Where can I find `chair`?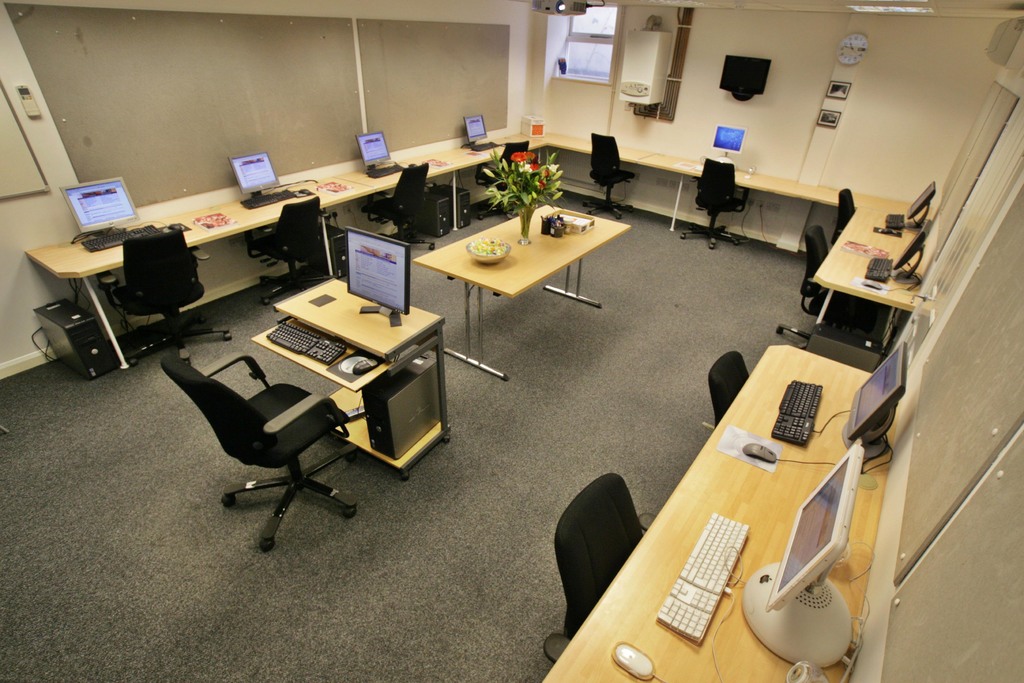
You can find it at bbox=(774, 226, 829, 356).
